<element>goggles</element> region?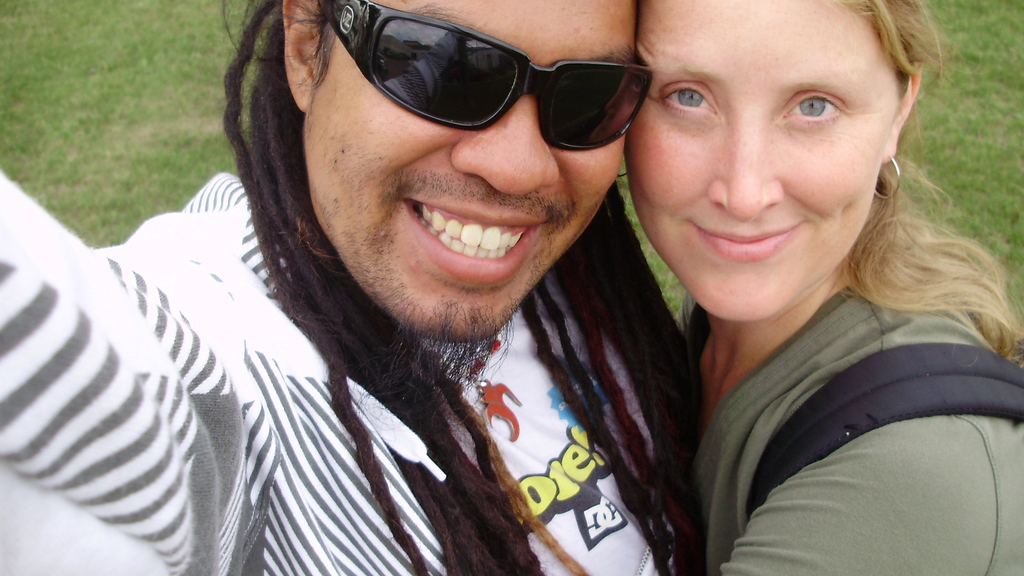
detection(307, 26, 666, 140)
